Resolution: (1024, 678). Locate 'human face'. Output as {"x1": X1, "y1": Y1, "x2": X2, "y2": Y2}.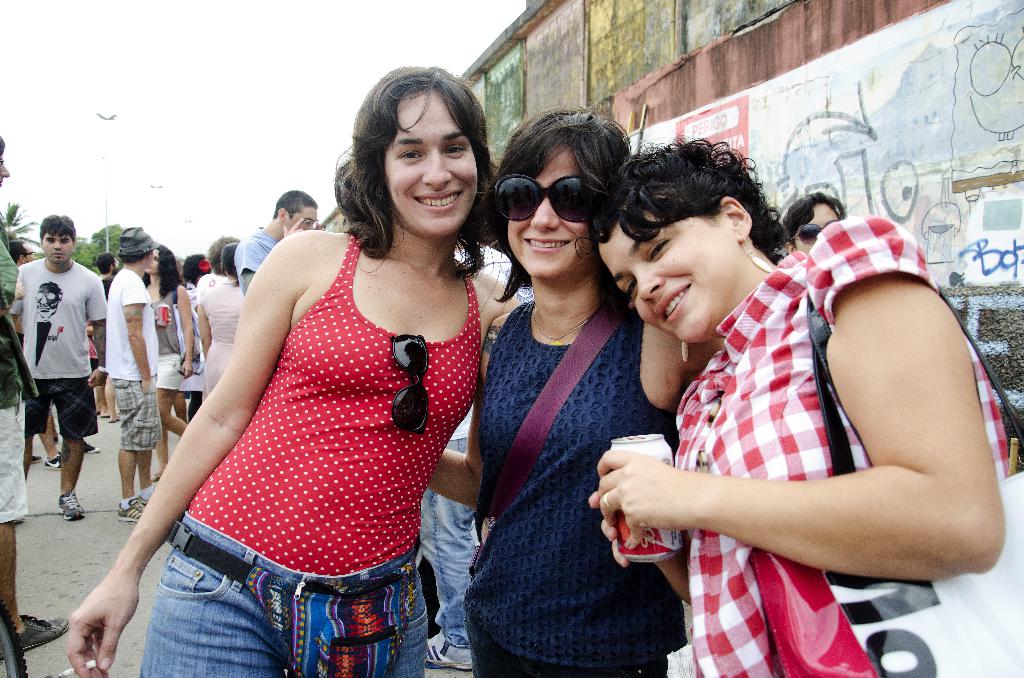
{"x1": 291, "y1": 206, "x2": 321, "y2": 231}.
